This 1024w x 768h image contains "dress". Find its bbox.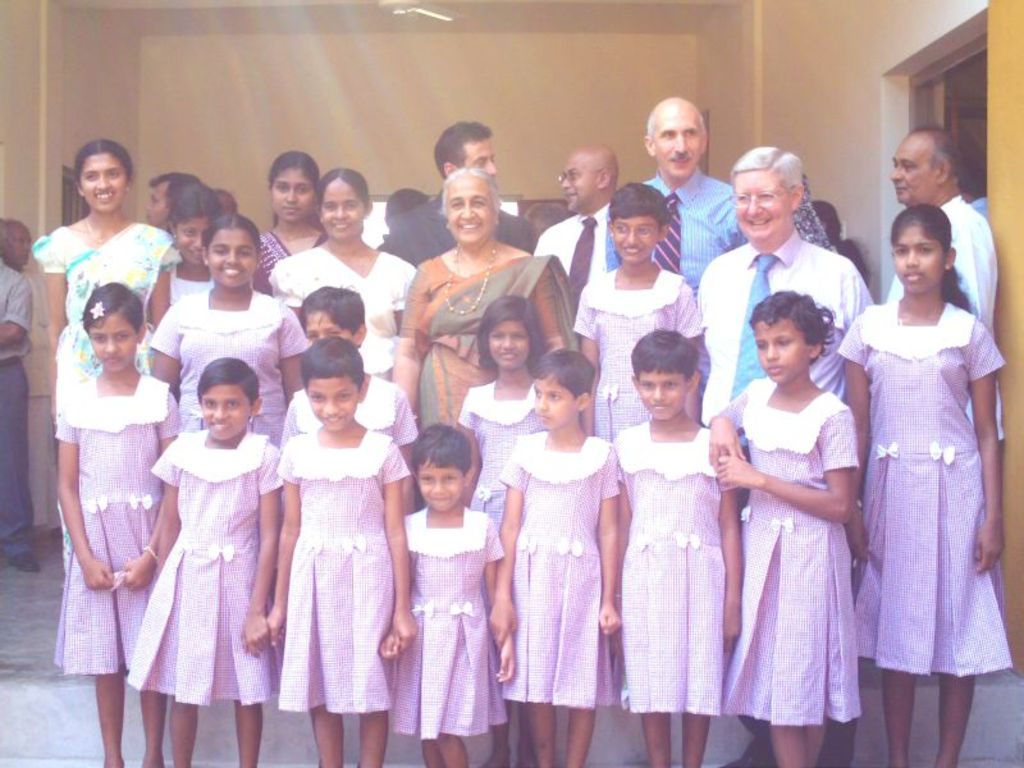
{"x1": 35, "y1": 224, "x2": 182, "y2": 387}.
